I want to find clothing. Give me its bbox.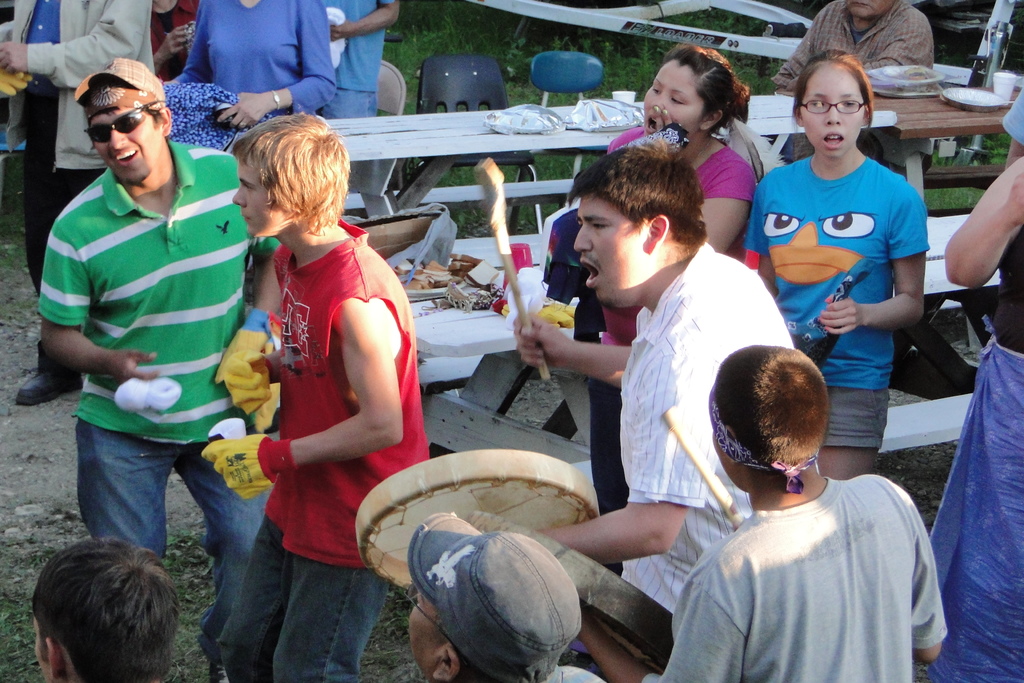
[left=666, top=431, right=952, bottom=665].
